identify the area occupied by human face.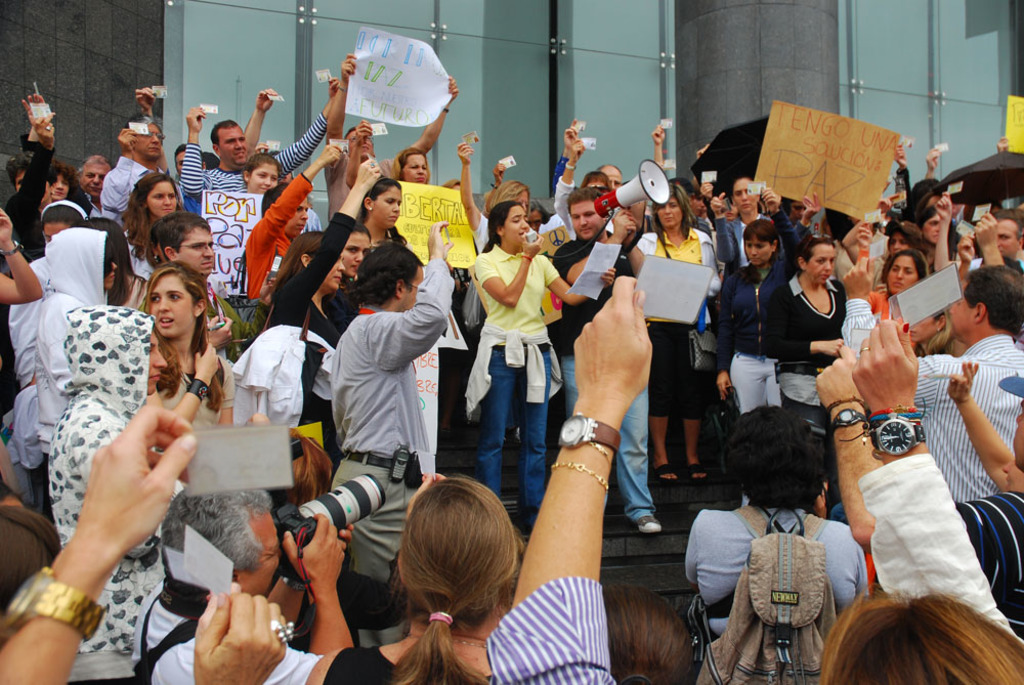
Area: (x1=250, y1=164, x2=274, y2=196).
